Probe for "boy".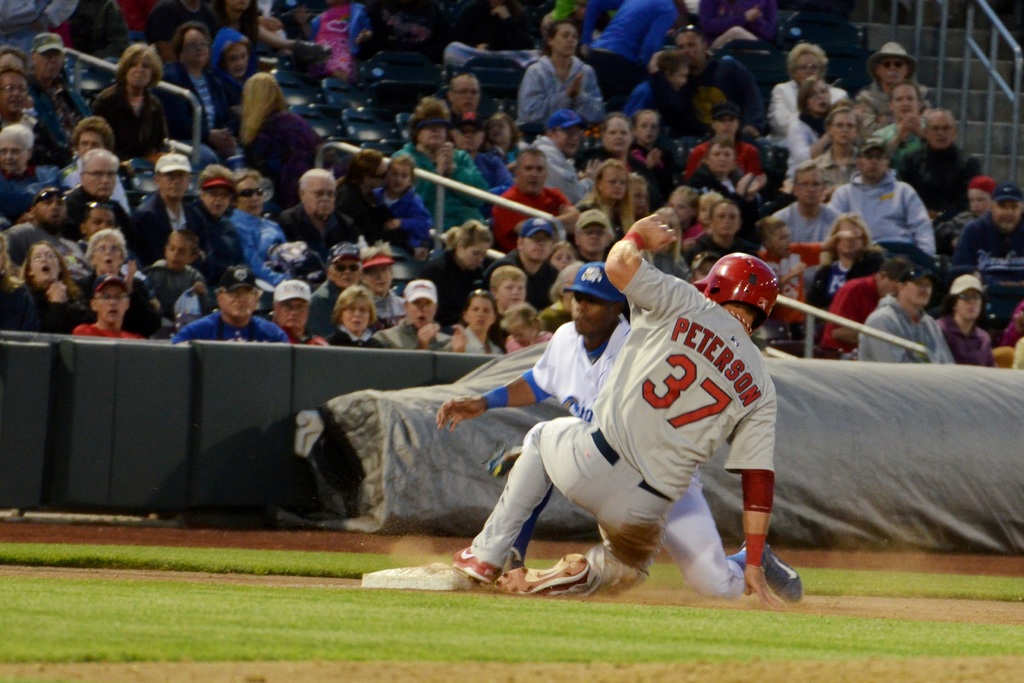
Probe result: bbox=(373, 160, 430, 257).
